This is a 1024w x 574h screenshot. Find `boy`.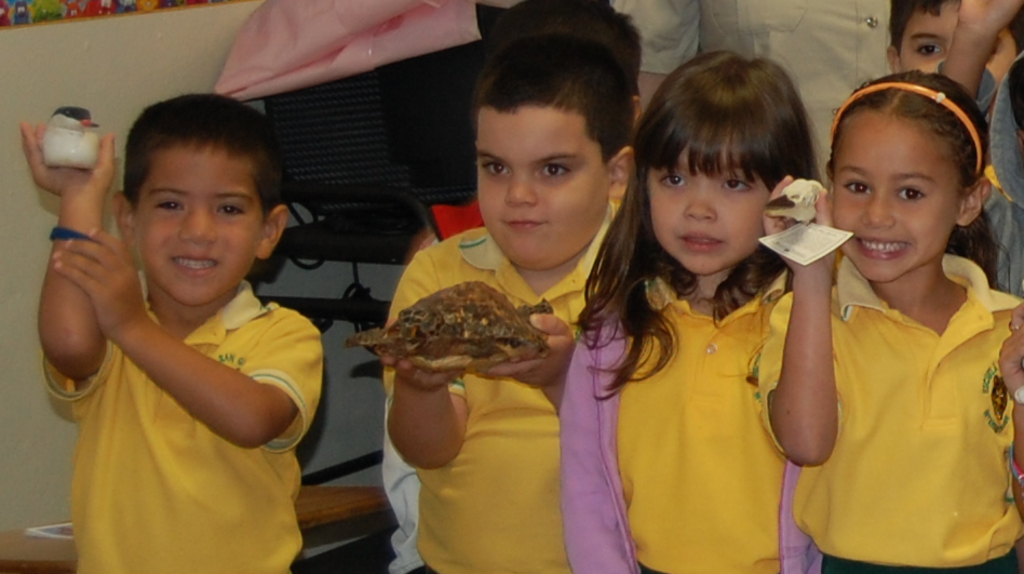
Bounding box: {"x1": 28, "y1": 74, "x2": 331, "y2": 573}.
